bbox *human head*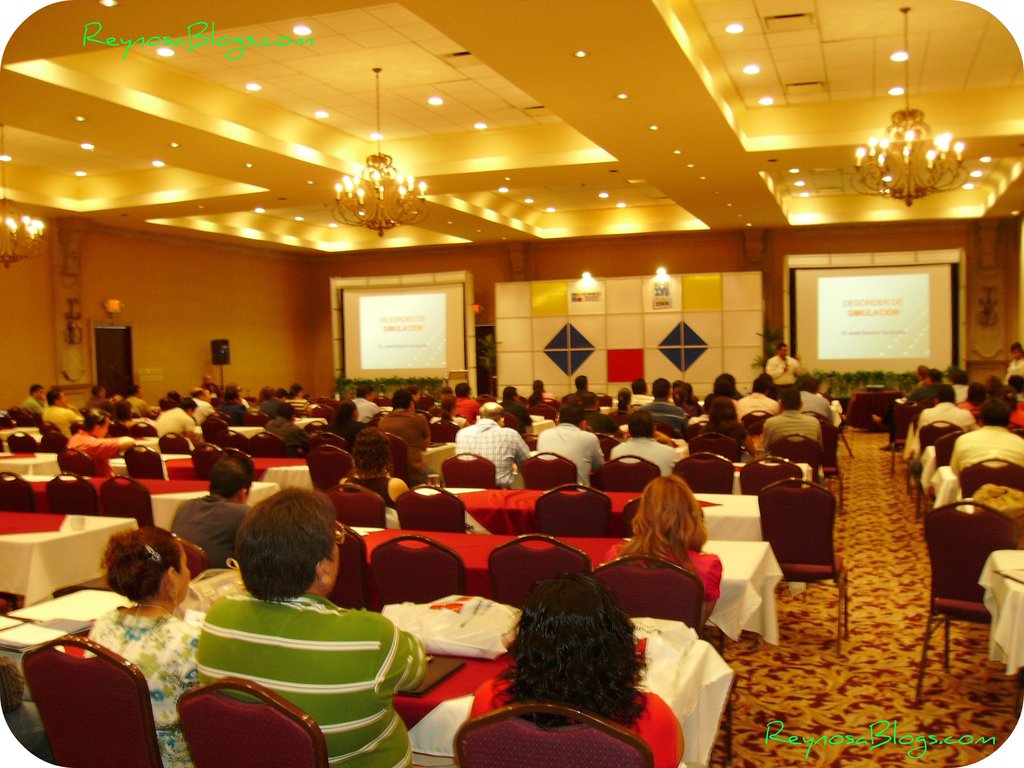
region(518, 572, 637, 701)
